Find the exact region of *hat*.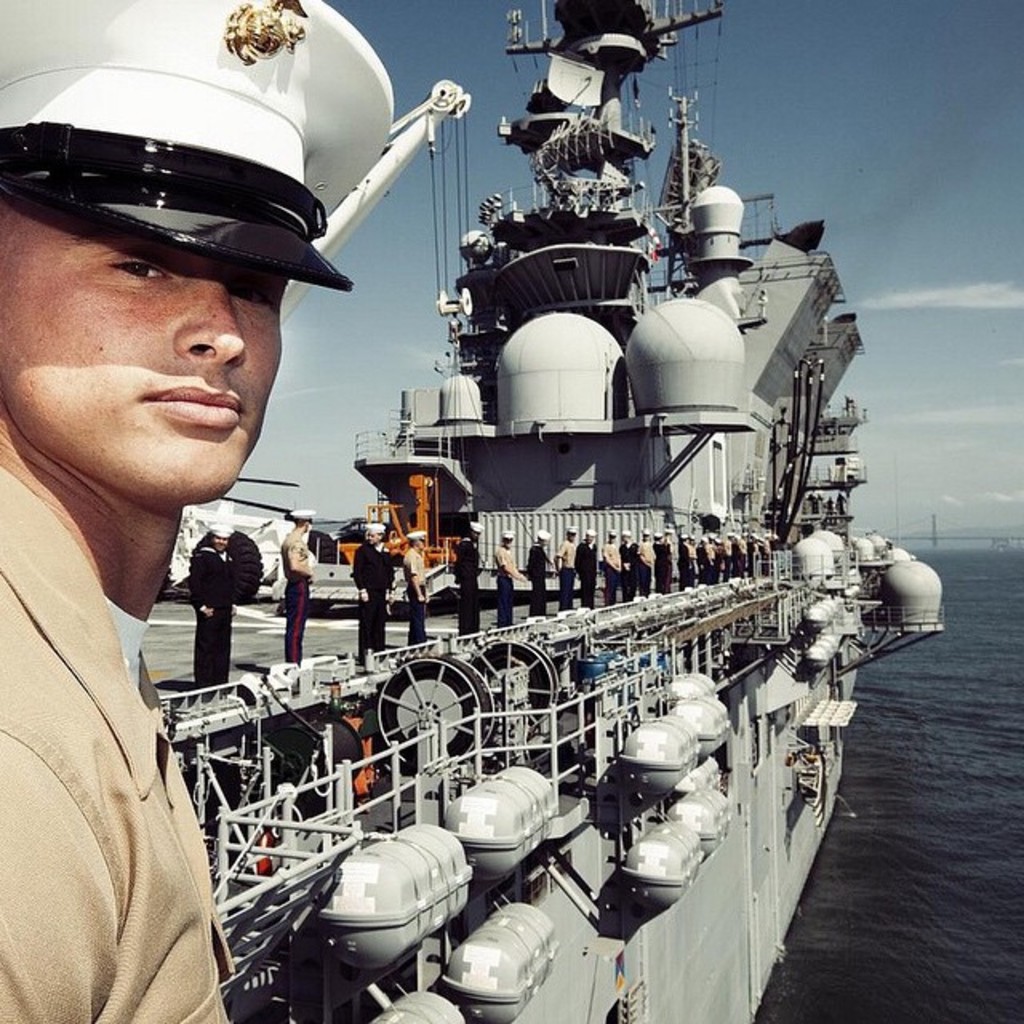
Exact region: <box>582,531,602,542</box>.
